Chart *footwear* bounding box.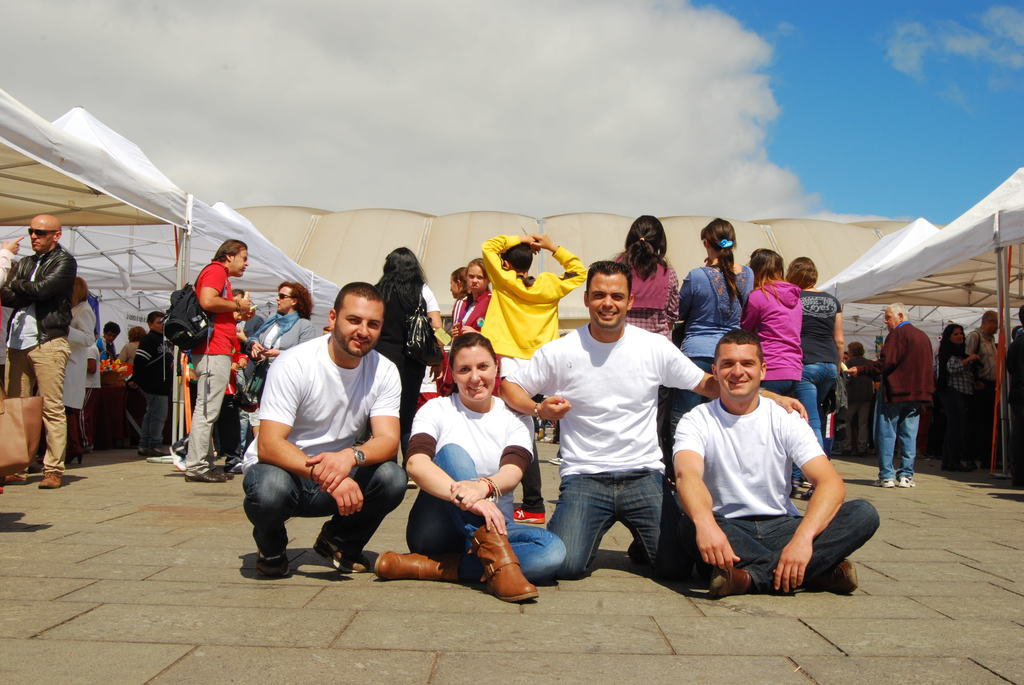
Charted: bbox=[939, 448, 968, 476].
